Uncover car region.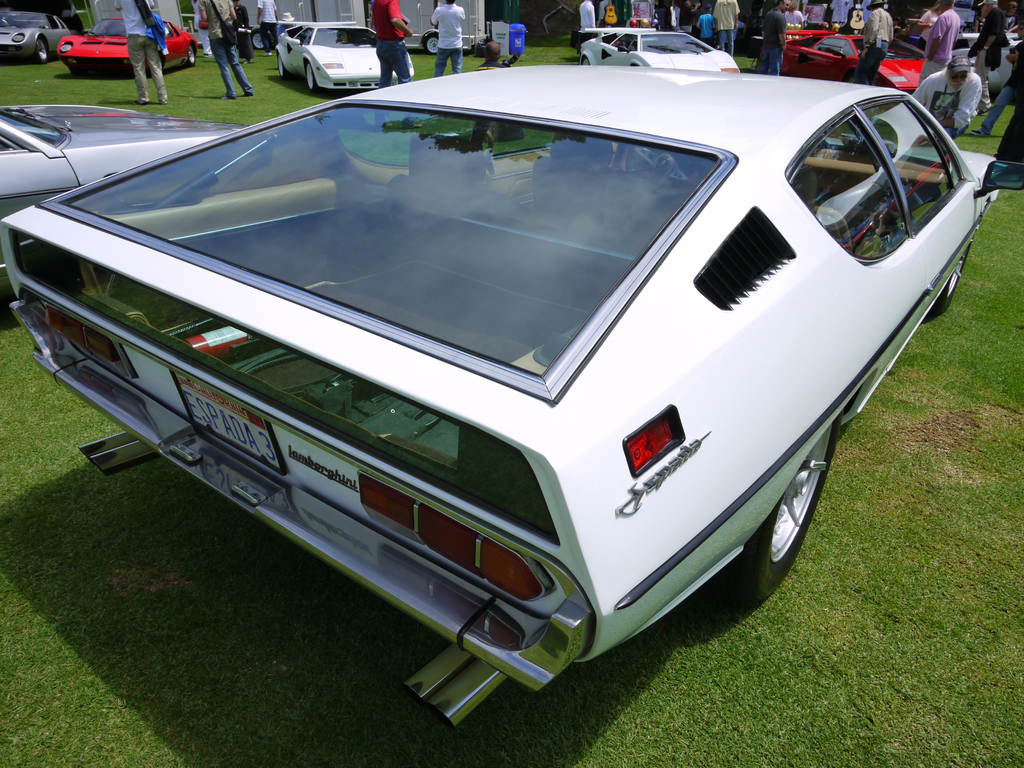
Uncovered: [left=759, top=30, right=925, bottom=108].
